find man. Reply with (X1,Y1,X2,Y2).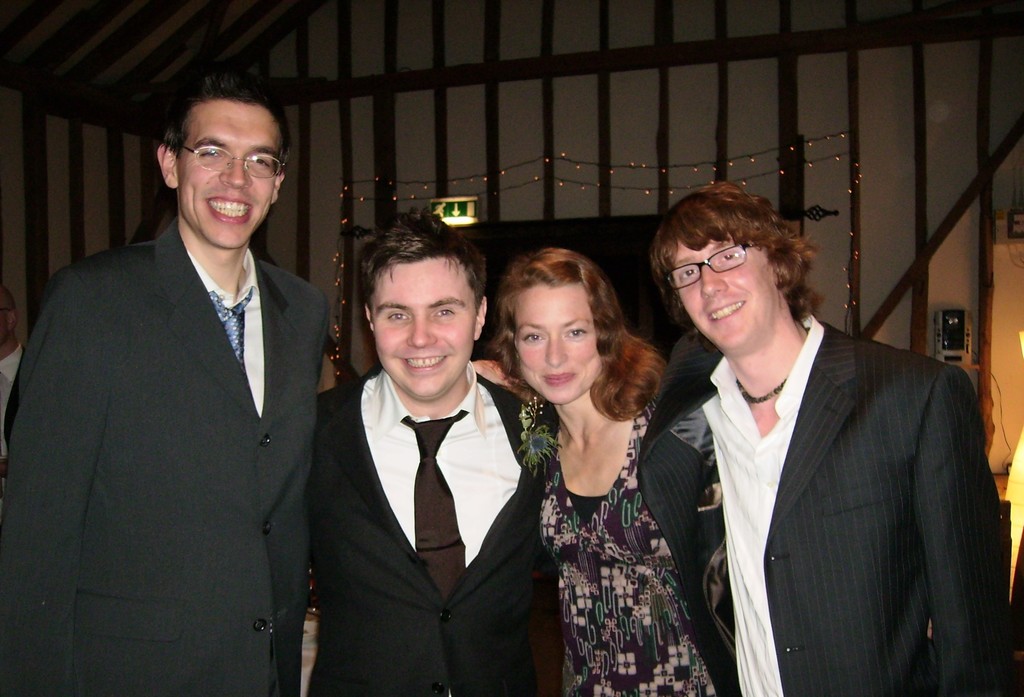
(0,74,330,696).
